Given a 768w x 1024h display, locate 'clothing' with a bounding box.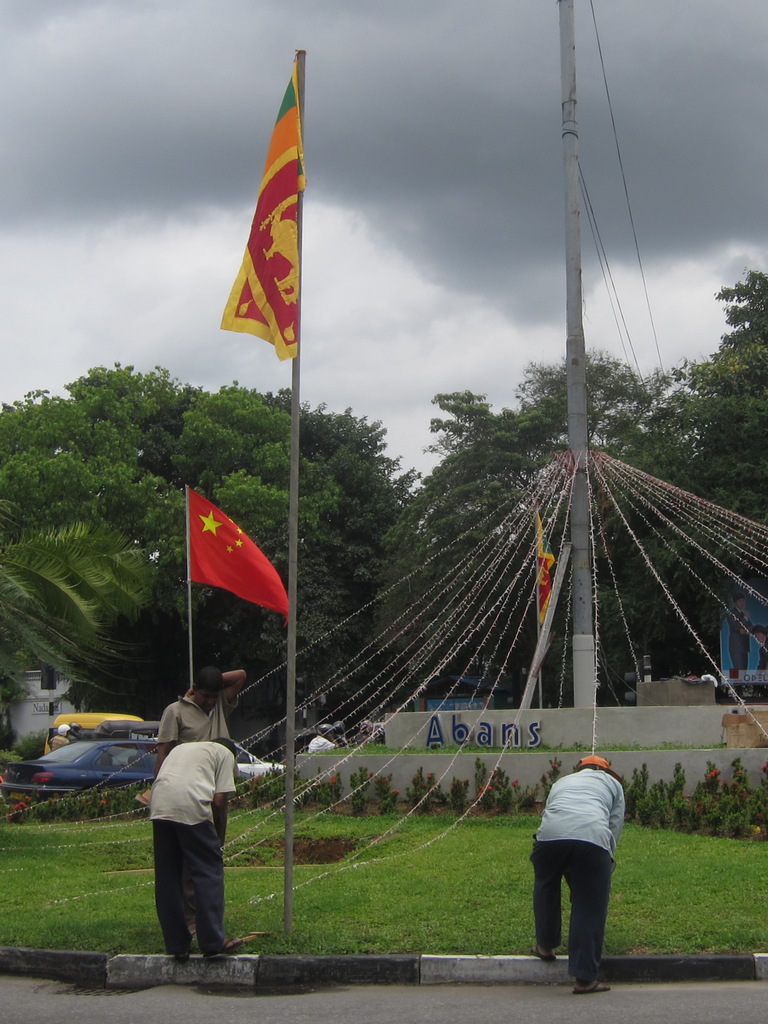
Located: 526/744/632/972.
